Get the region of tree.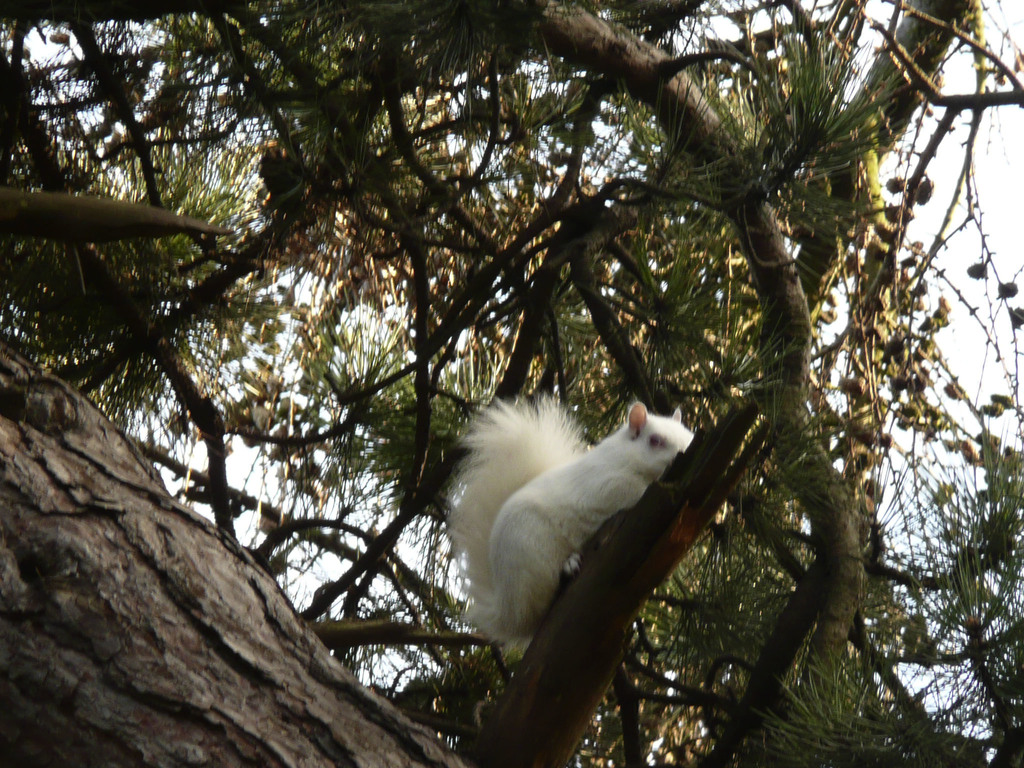
0,3,993,725.
